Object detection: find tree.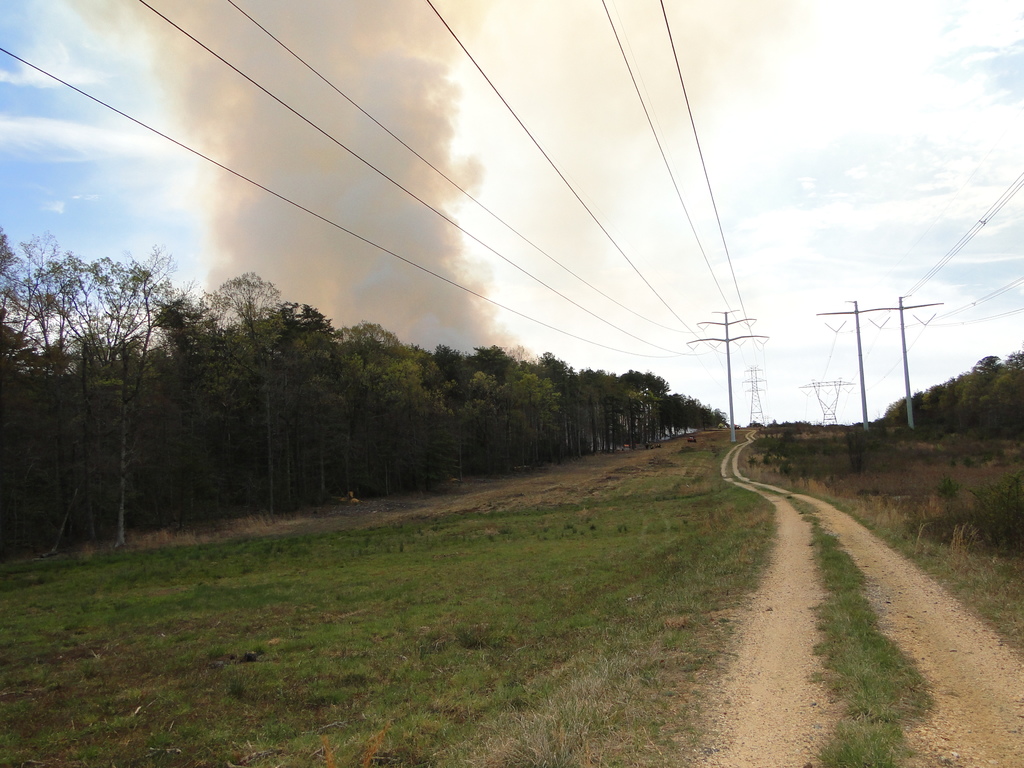
<region>575, 362, 617, 440</region>.
